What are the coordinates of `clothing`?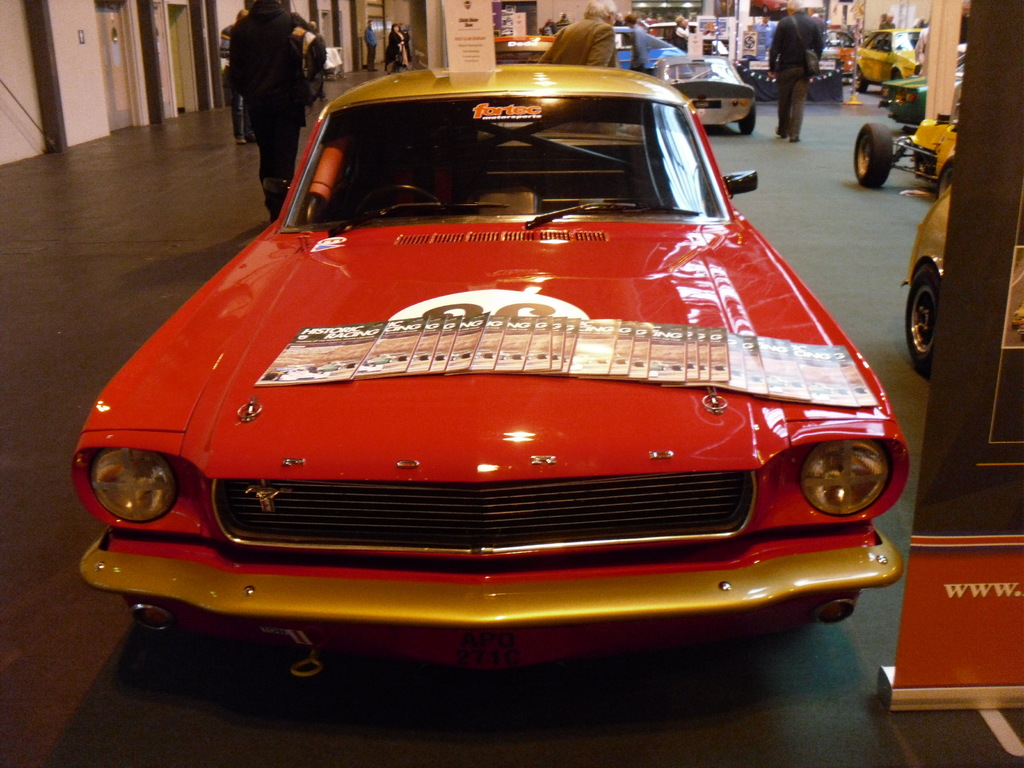
{"left": 538, "top": 13, "right": 620, "bottom": 70}.
